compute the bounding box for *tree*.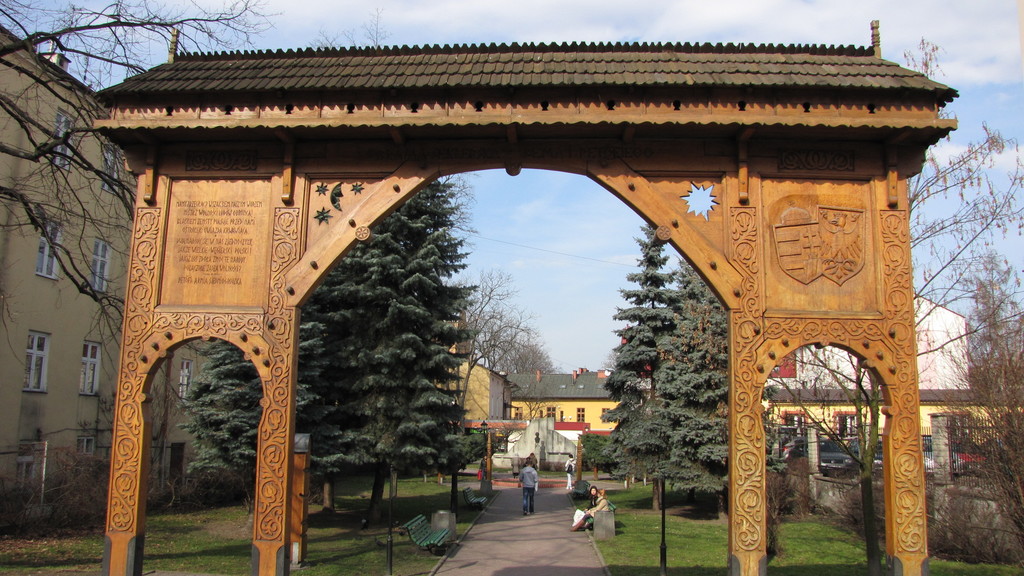
184:330:353:520.
